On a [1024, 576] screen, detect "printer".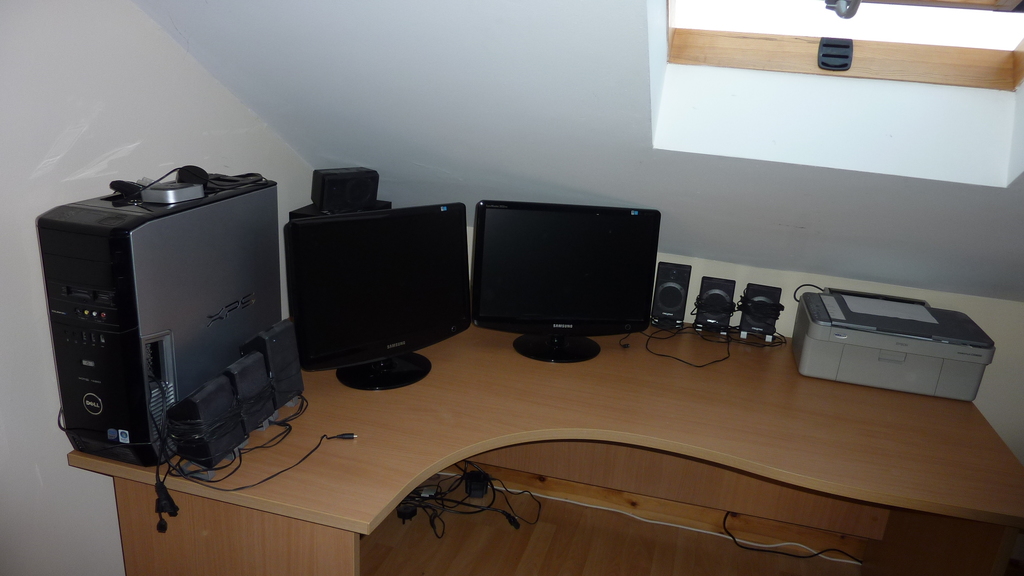
794,285,998,403.
